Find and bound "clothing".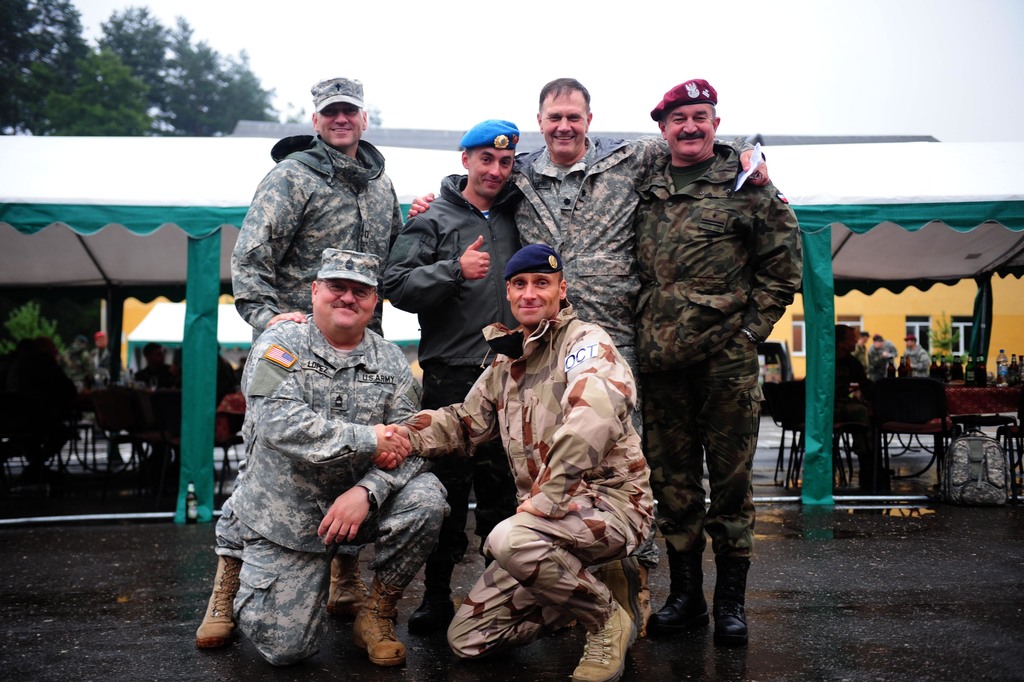
Bound: select_region(852, 336, 872, 371).
